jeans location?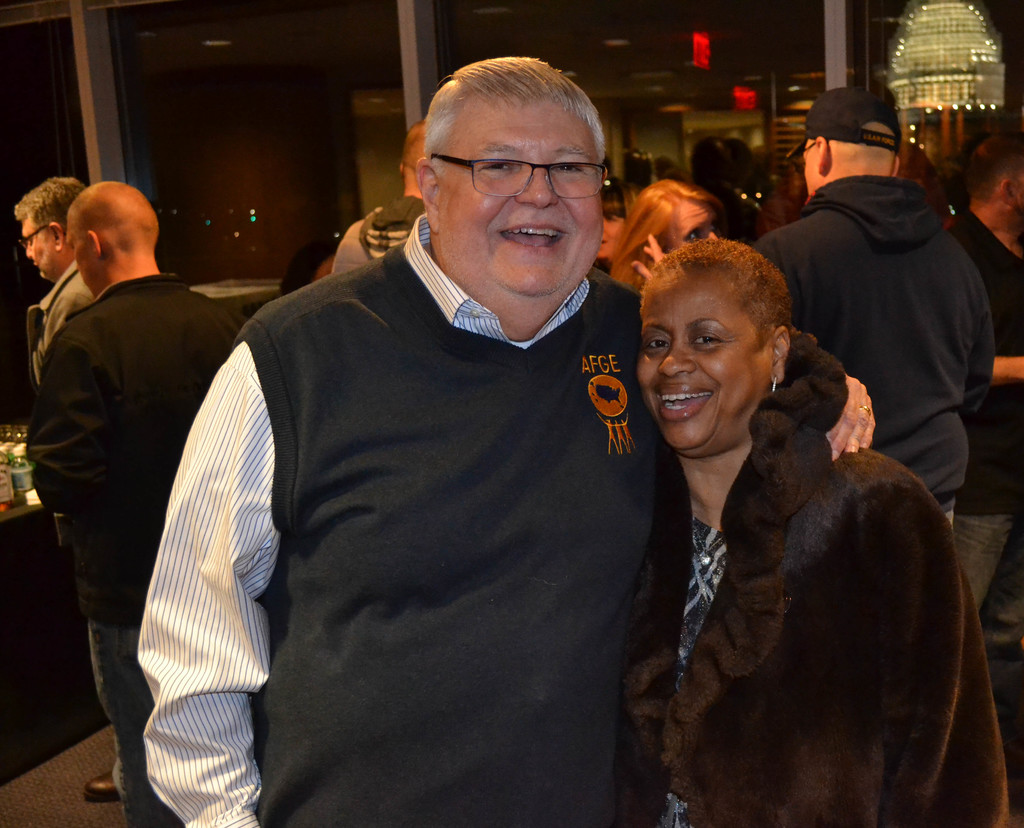
bbox(954, 510, 1012, 607)
